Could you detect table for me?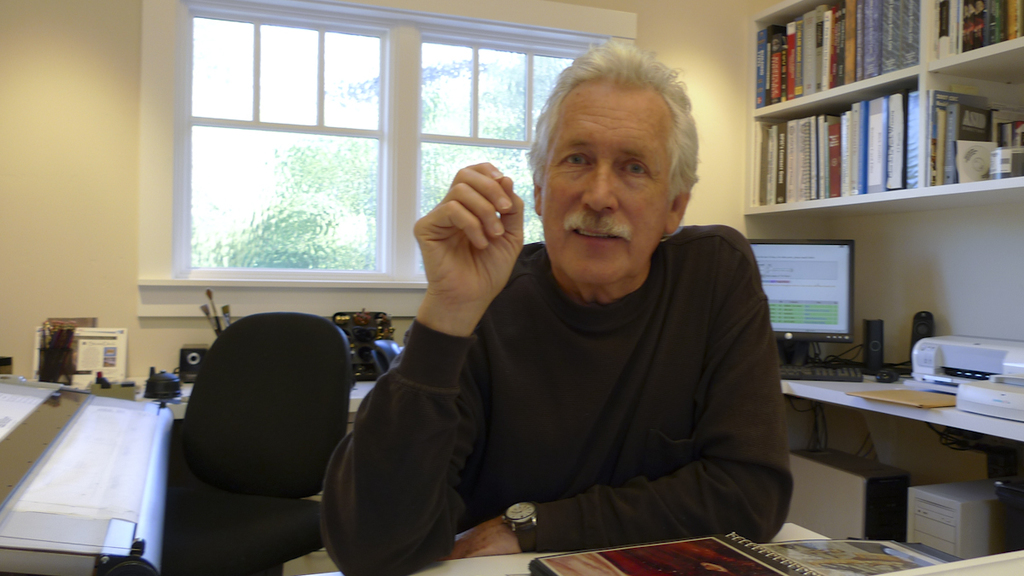
Detection result: left=77, top=374, right=382, bottom=419.
